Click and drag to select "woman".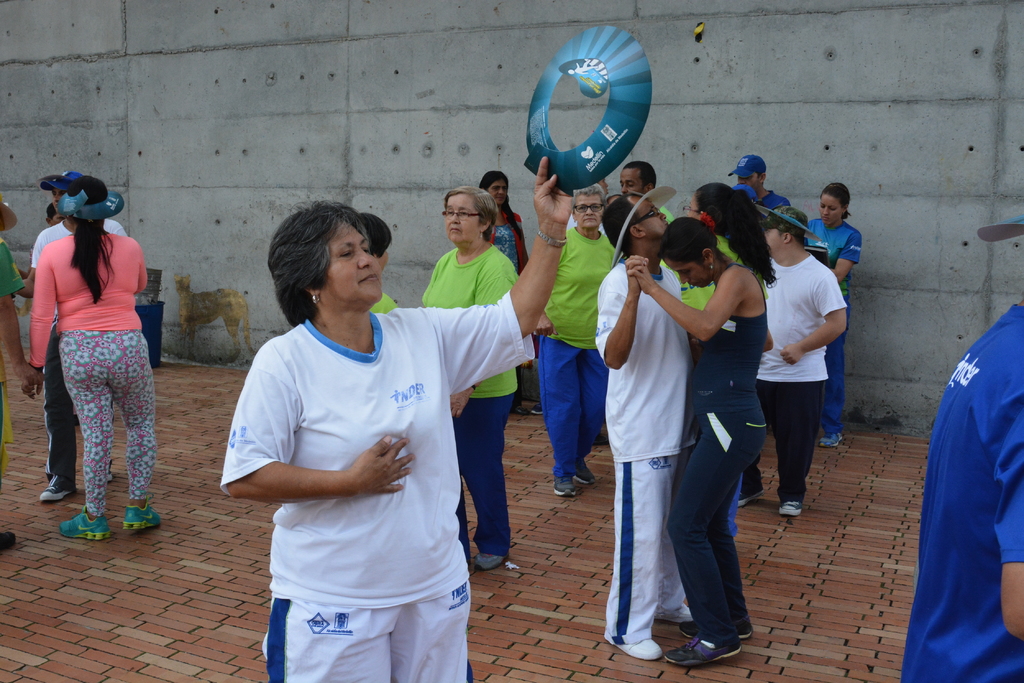
Selection: crop(803, 184, 865, 450).
